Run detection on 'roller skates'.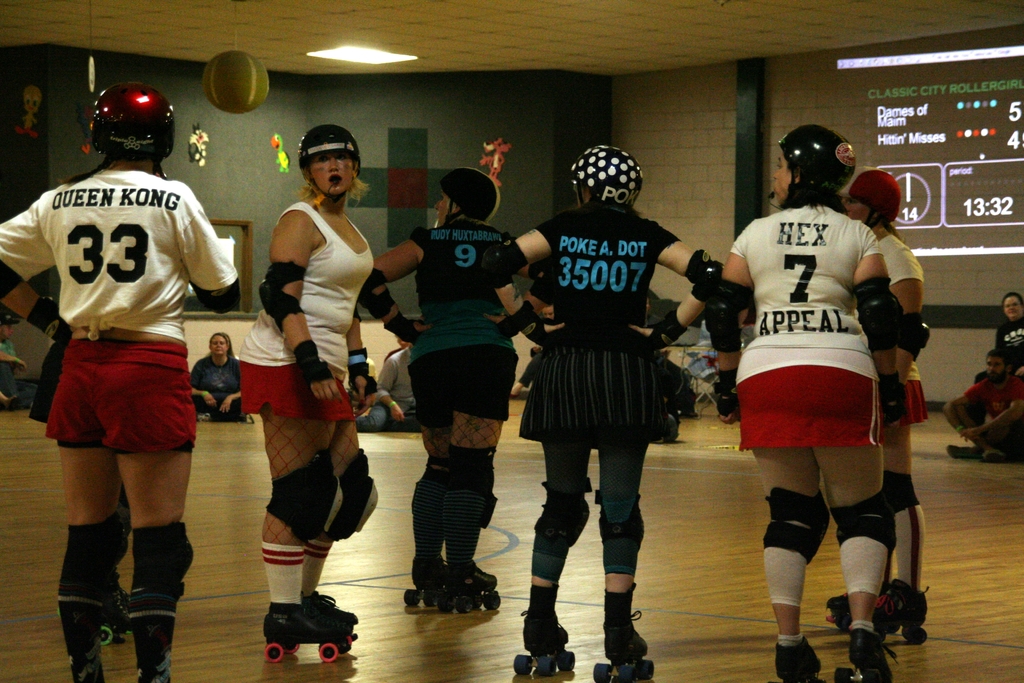
Result: Rect(831, 627, 898, 682).
